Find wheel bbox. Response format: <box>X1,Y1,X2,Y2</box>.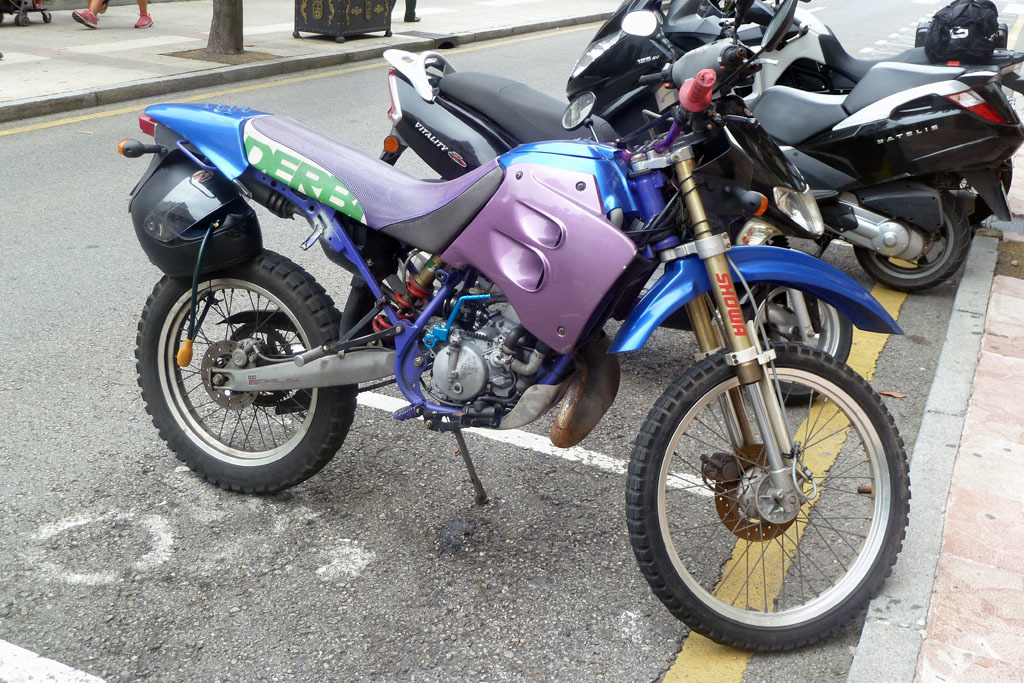
<box>855,184,981,288</box>.
